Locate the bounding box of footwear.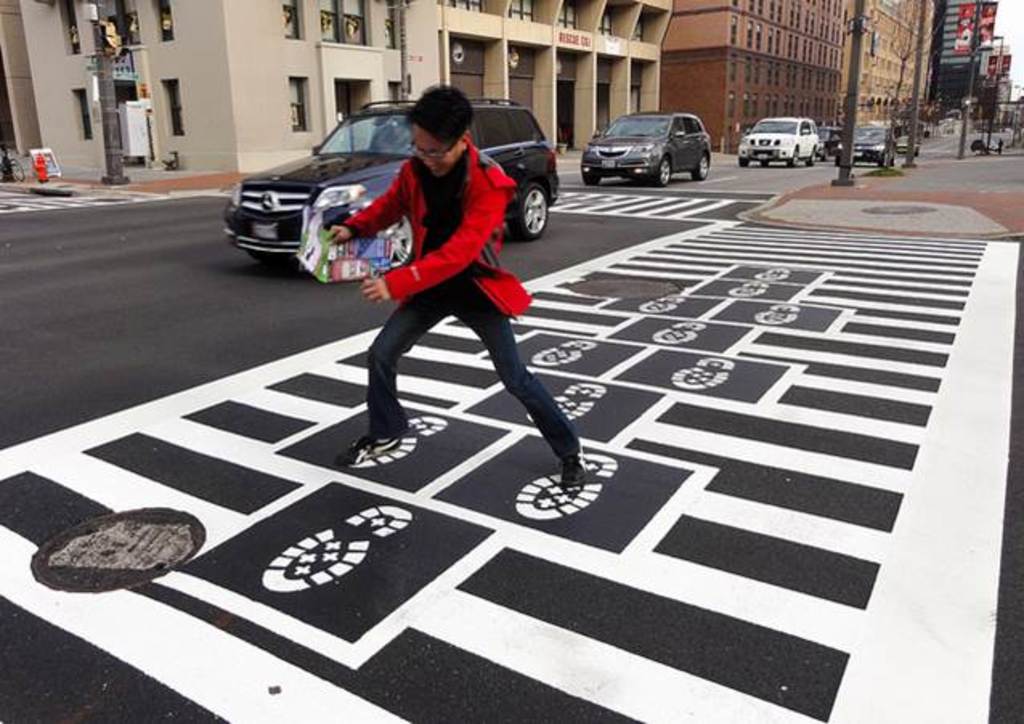
Bounding box: region(560, 443, 587, 493).
